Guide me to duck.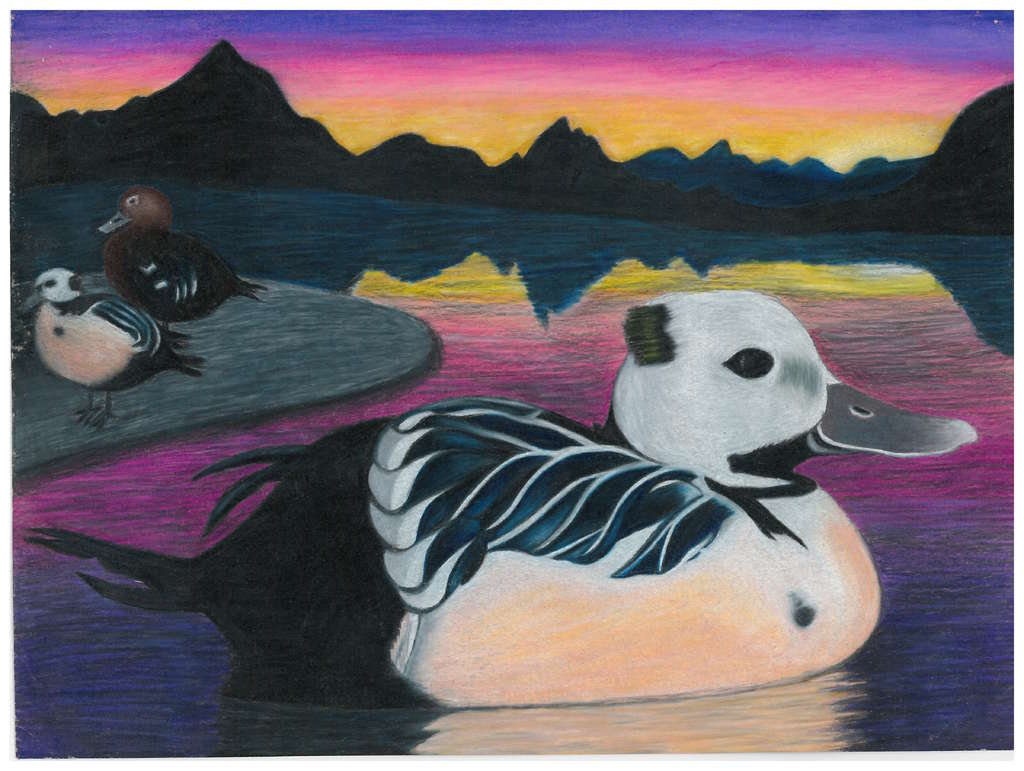
Guidance: box(20, 253, 186, 394).
